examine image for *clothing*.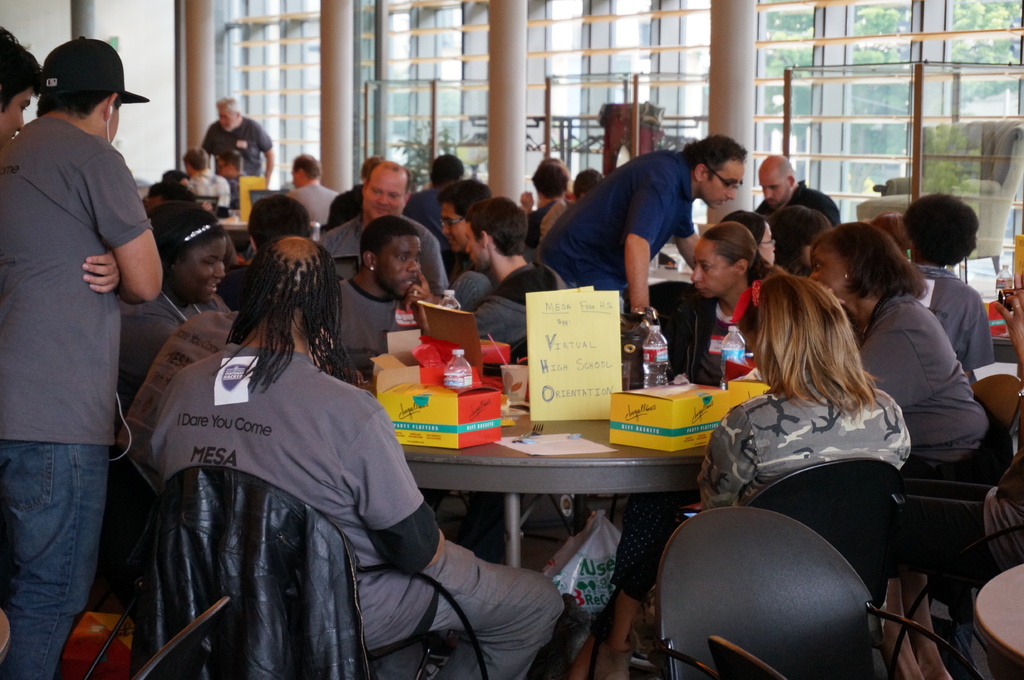
Examination result: detection(319, 214, 446, 294).
